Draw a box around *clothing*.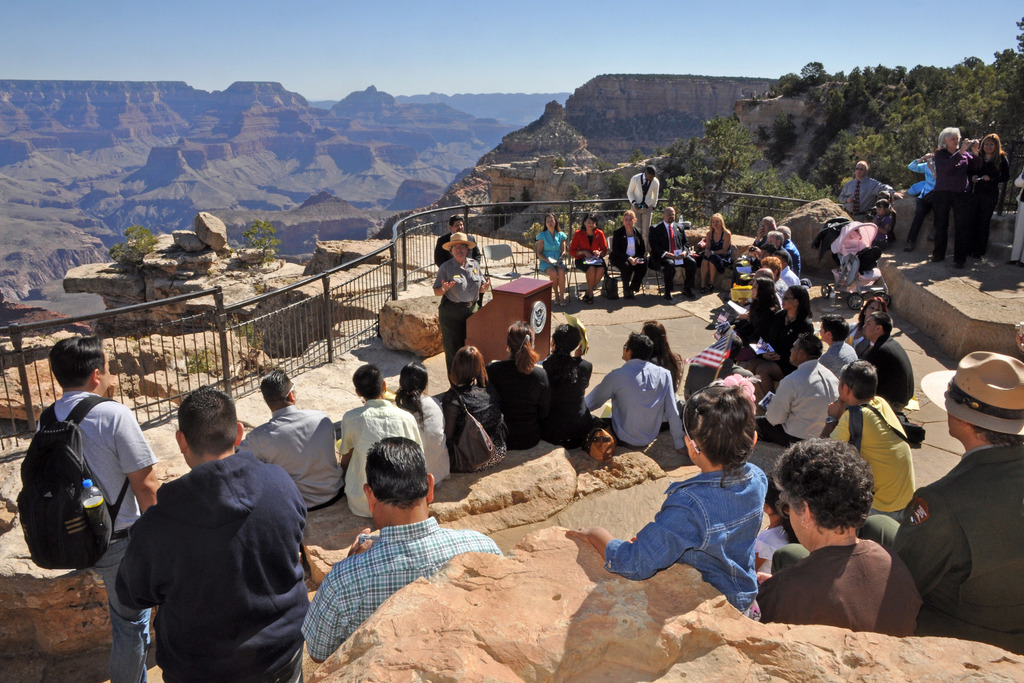
<box>568,218,611,280</box>.
